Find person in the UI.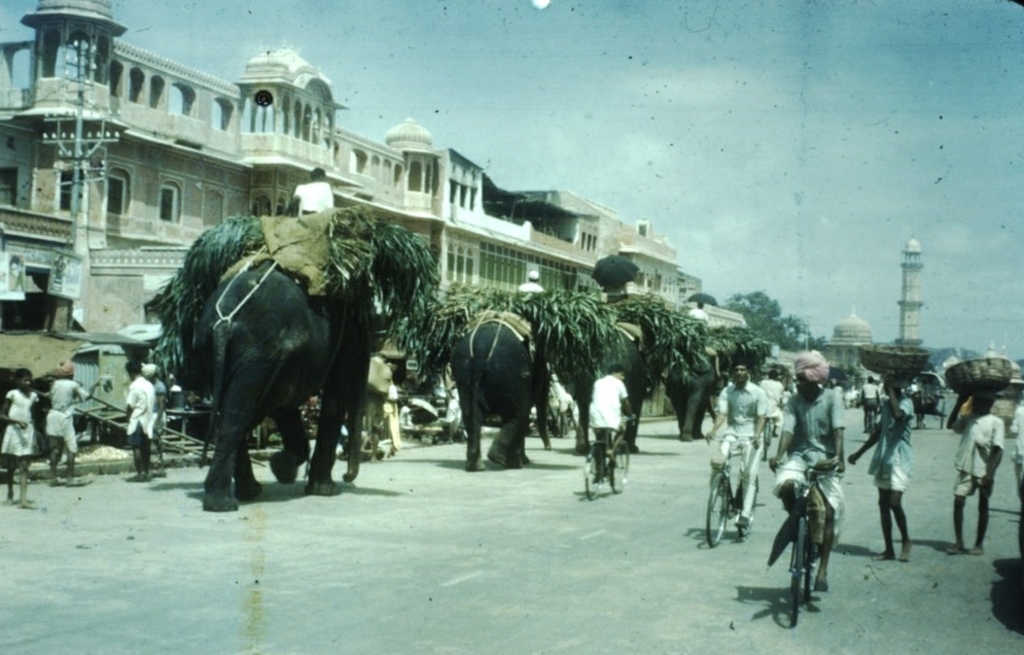
UI element at rect(946, 389, 1010, 555).
